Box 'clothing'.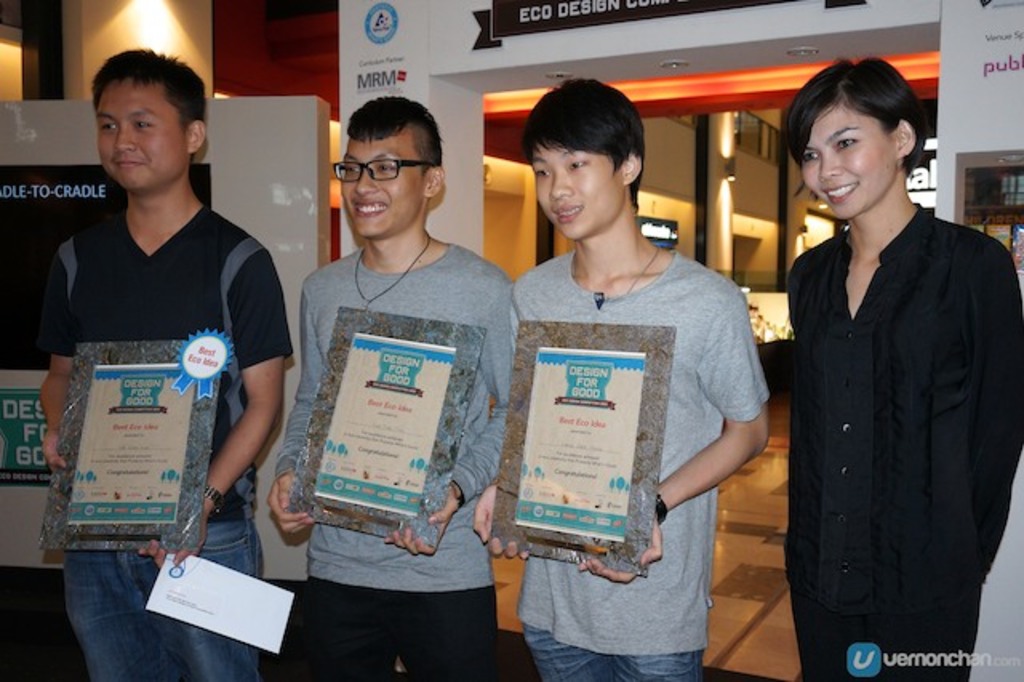
[left=773, top=152, right=1006, bottom=668].
